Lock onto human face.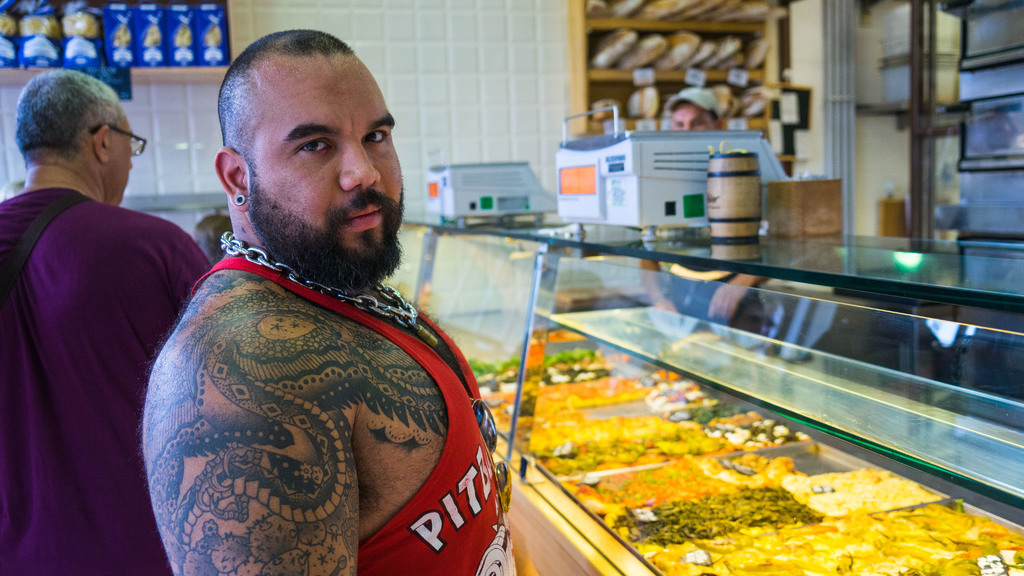
Locked: {"left": 672, "top": 106, "right": 718, "bottom": 131}.
